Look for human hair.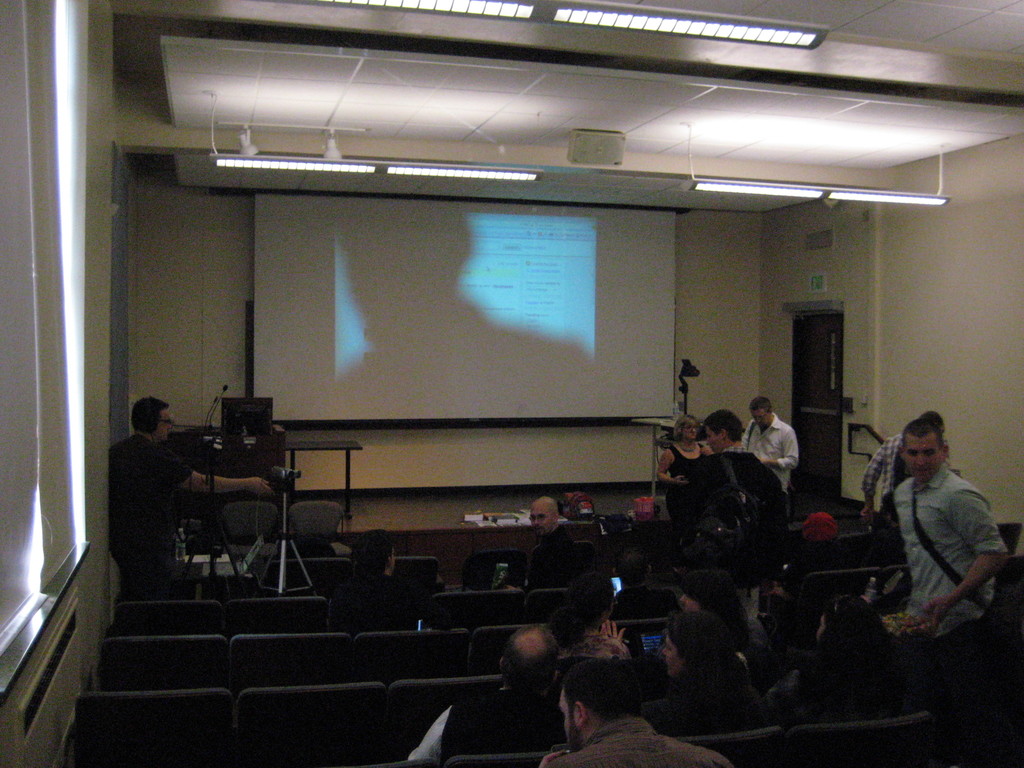
Found: {"left": 497, "top": 623, "right": 559, "bottom": 700}.
